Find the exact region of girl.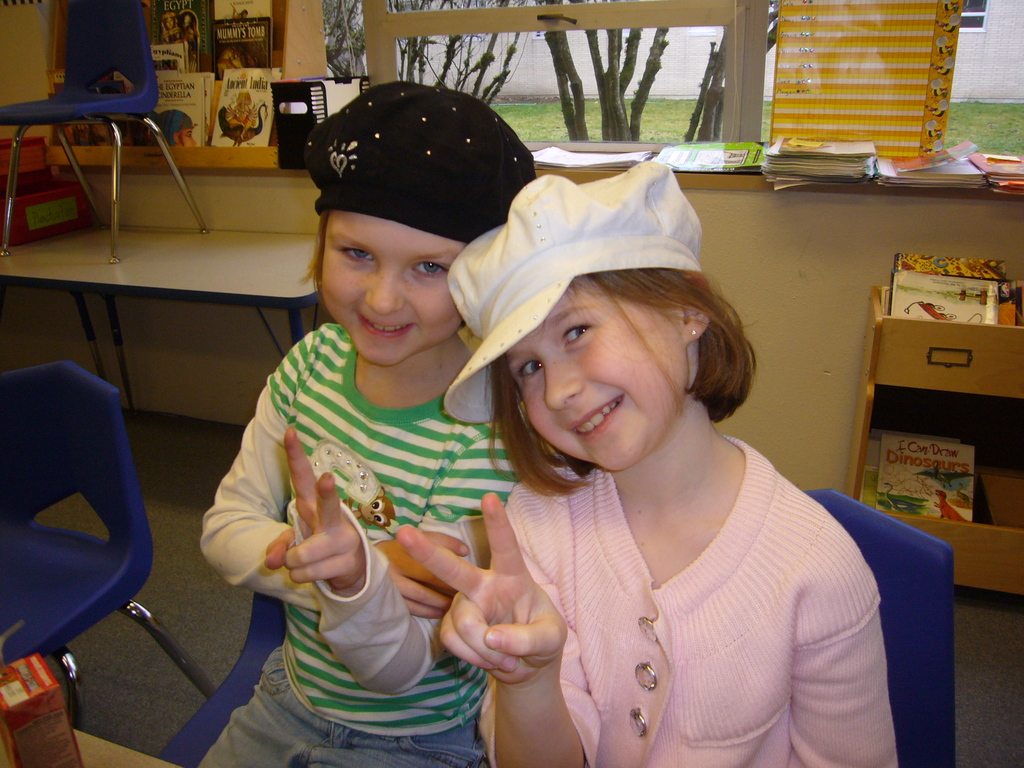
Exact region: <region>401, 164, 895, 767</region>.
